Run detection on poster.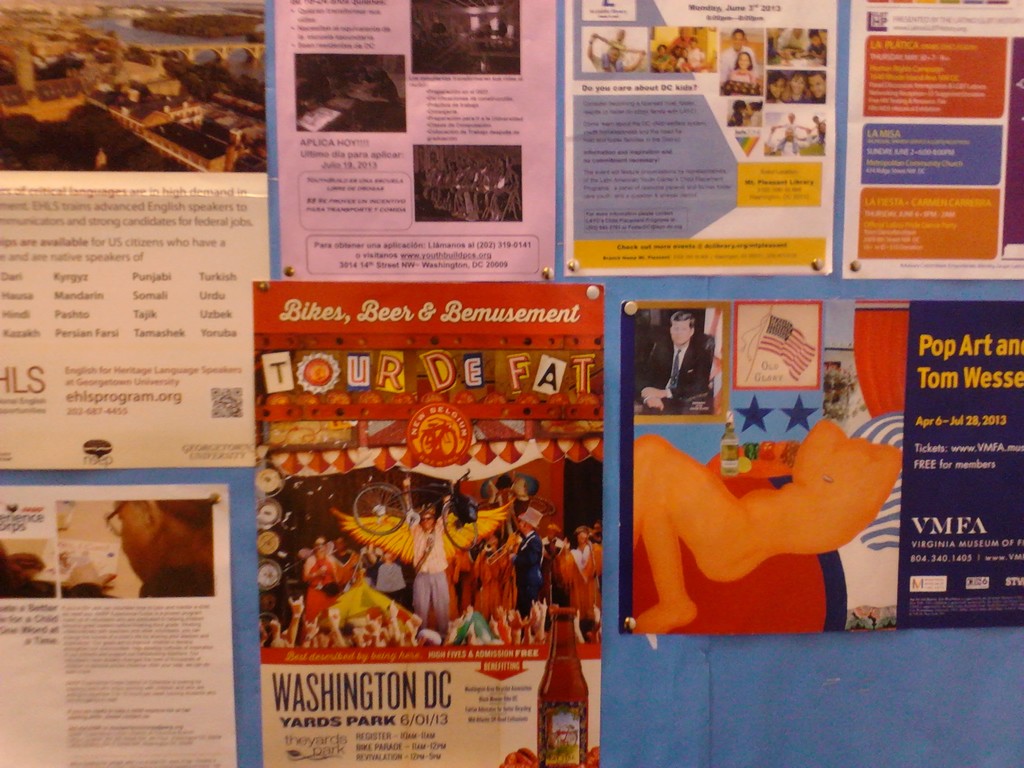
Result: pyautogui.locateOnScreen(255, 282, 603, 767).
